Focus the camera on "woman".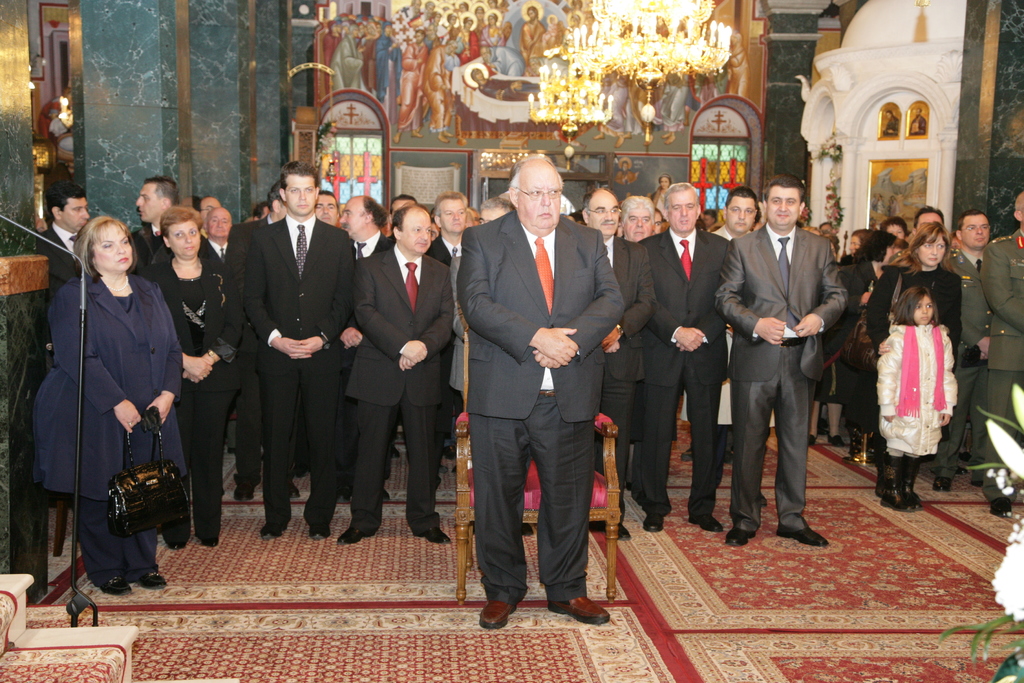
Focus region: 868/224/957/372.
